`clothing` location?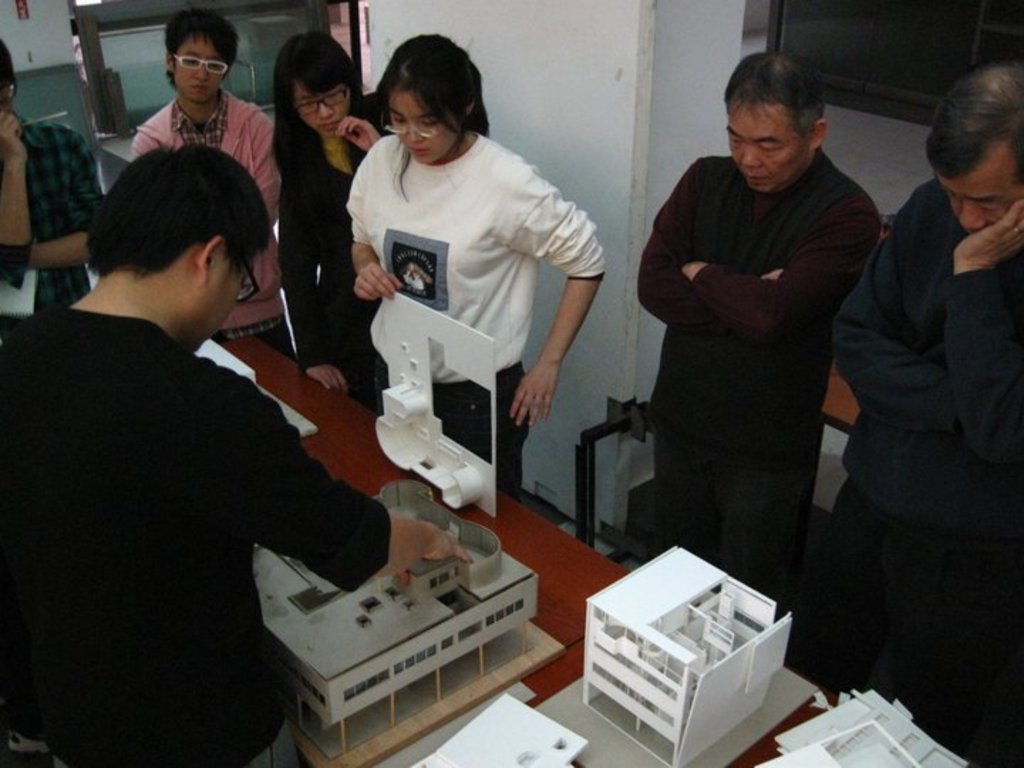
box(0, 115, 107, 314)
